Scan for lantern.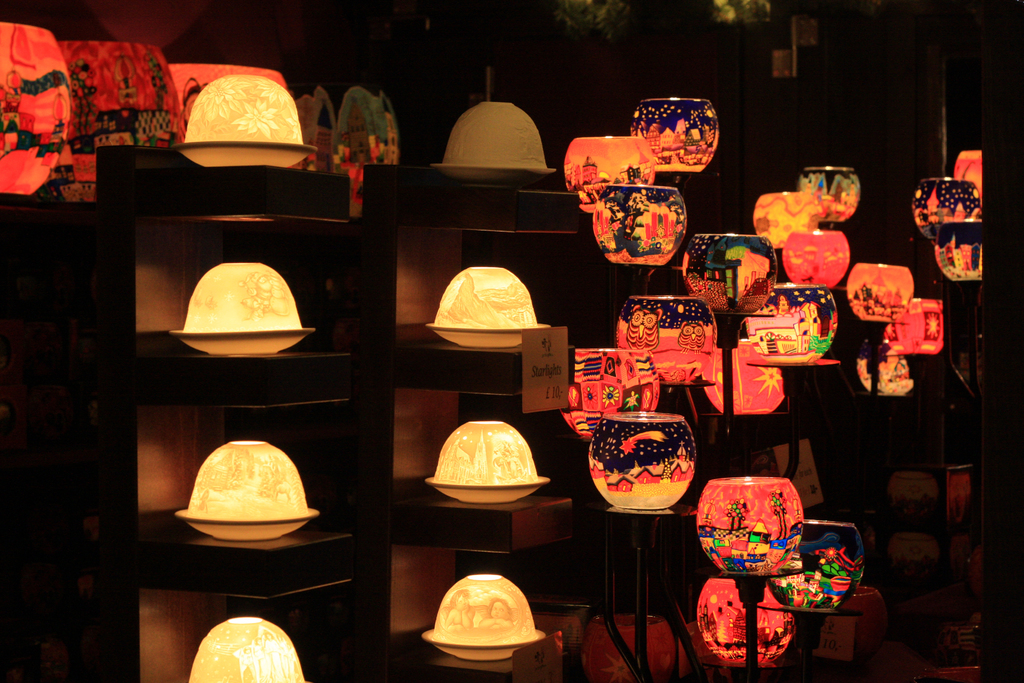
Scan result: 165 63 283 138.
